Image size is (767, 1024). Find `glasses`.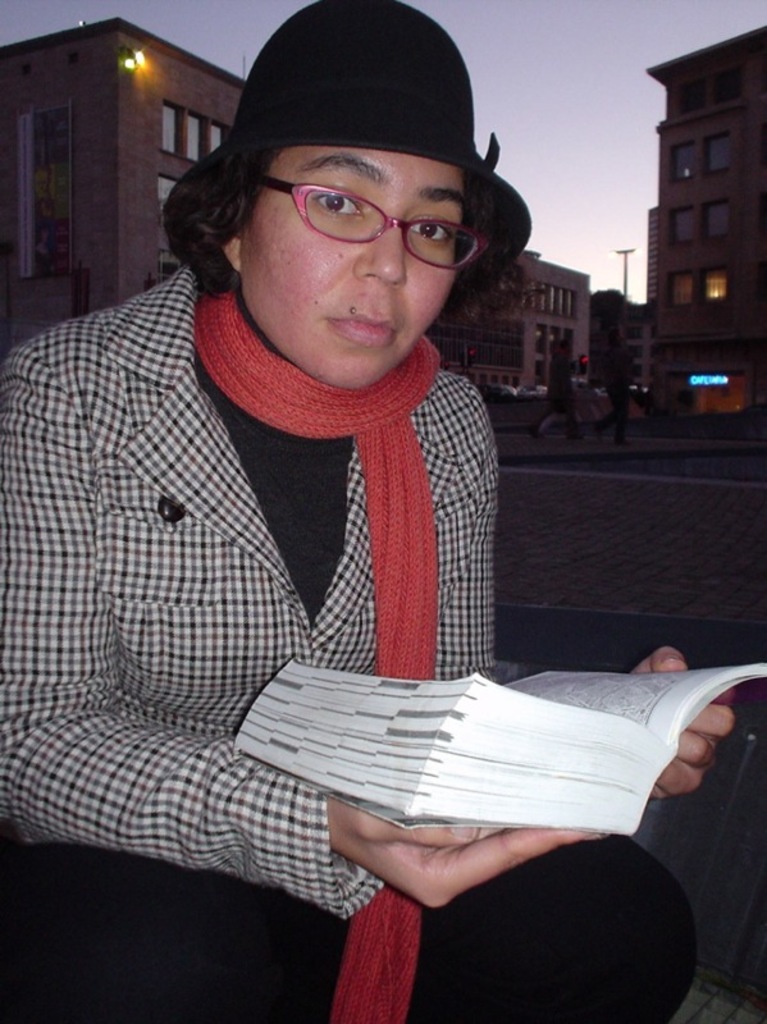
rect(210, 147, 490, 257).
